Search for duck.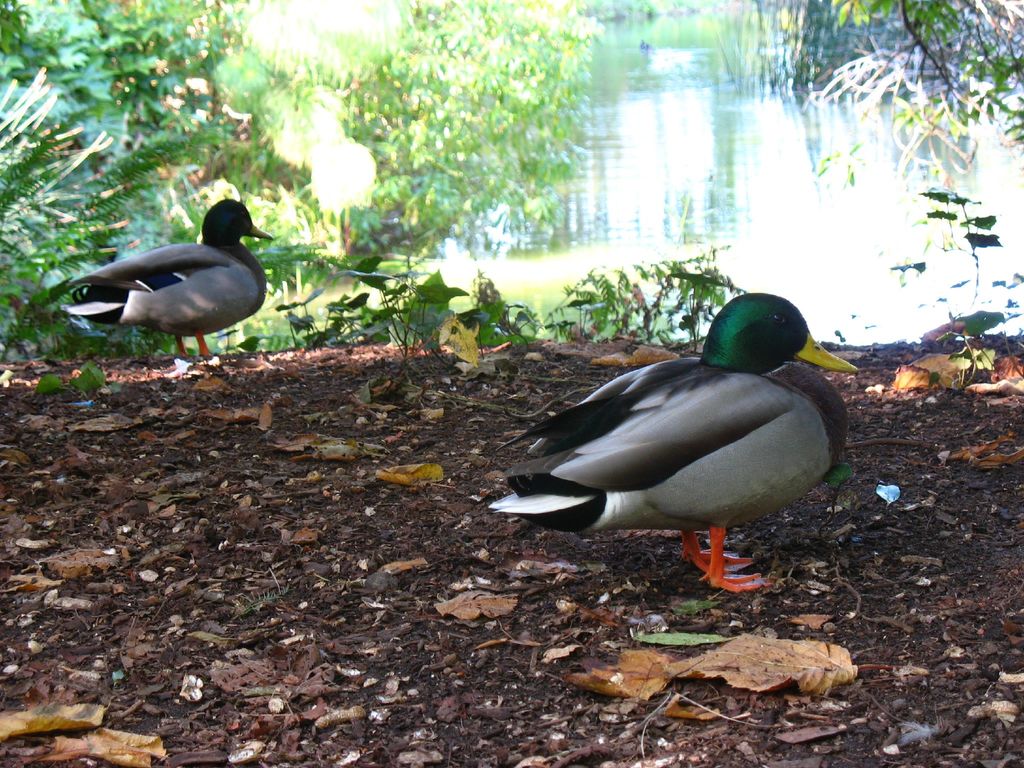
Found at bbox=[41, 196, 274, 363].
